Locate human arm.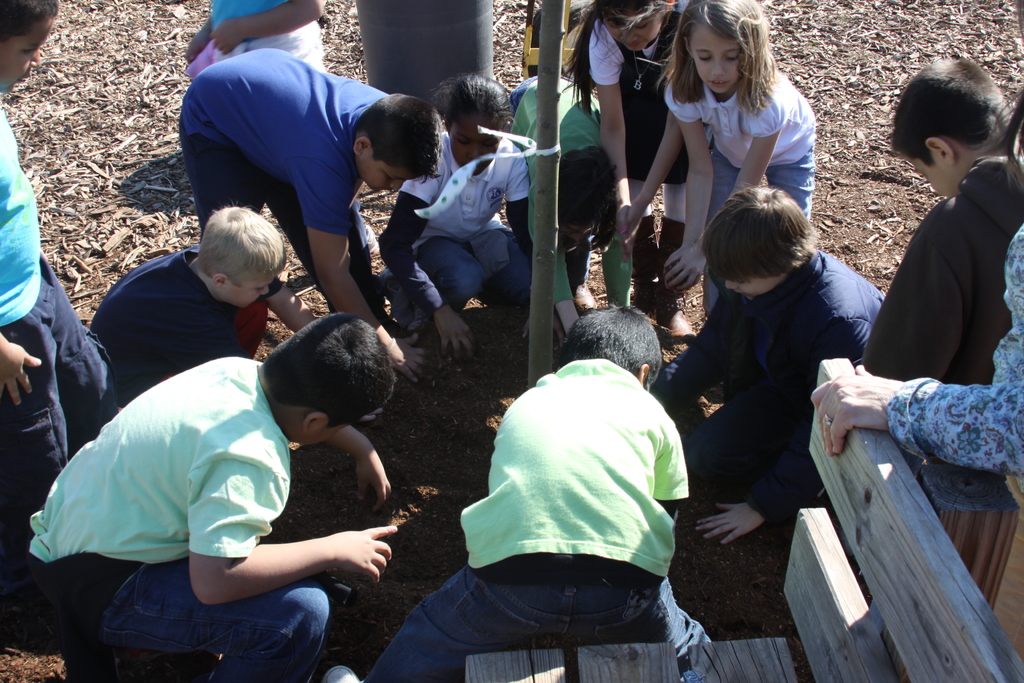
Bounding box: select_region(687, 441, 821, 548).
